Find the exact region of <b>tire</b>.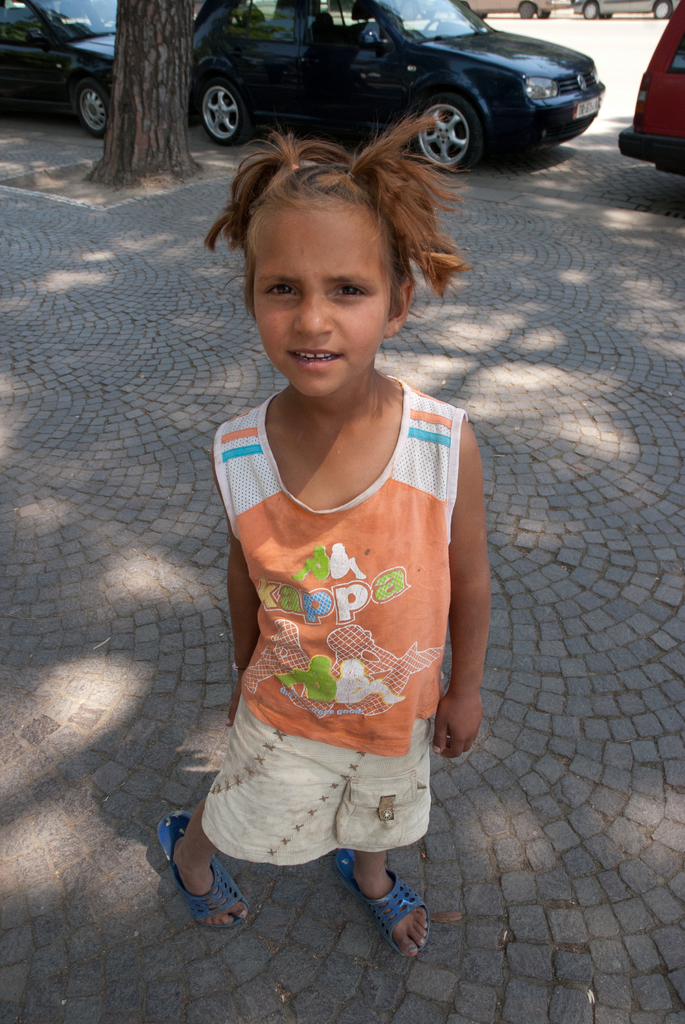
Exact region: bbox=[193, 73, 253, 143].
